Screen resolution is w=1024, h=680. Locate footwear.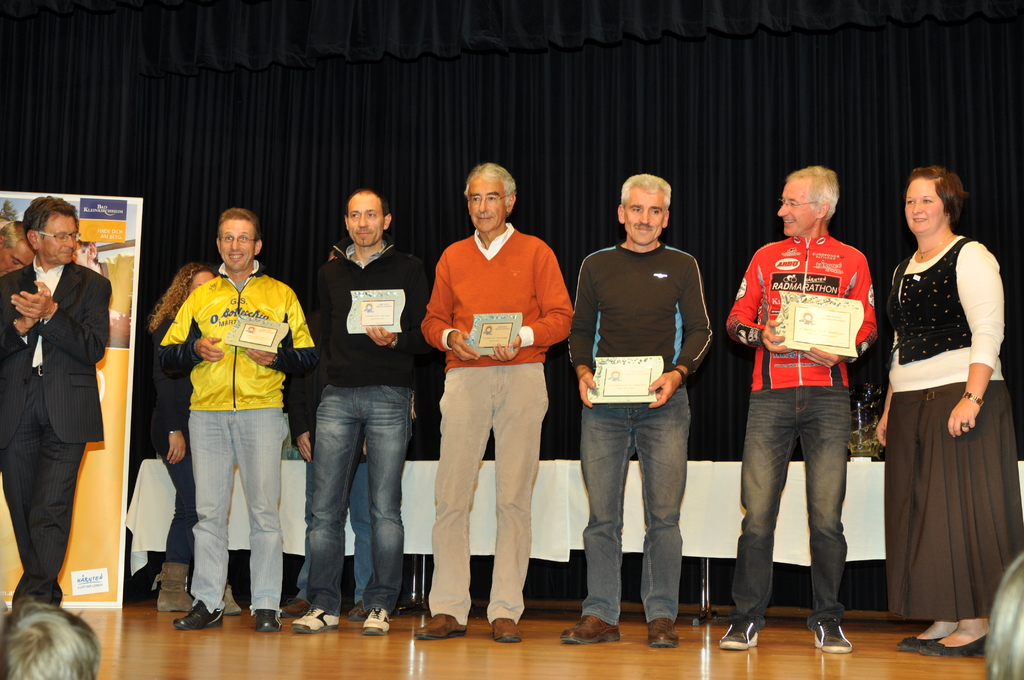
bbox(560, 613, 622, 646).
